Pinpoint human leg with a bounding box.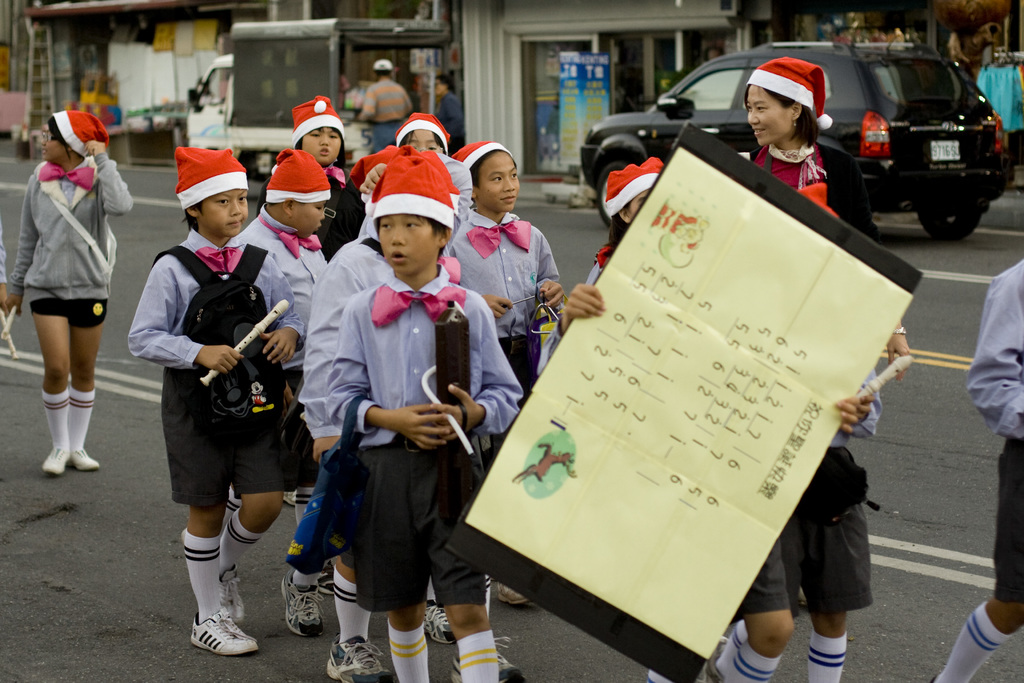
725, 616, 794, 682.
